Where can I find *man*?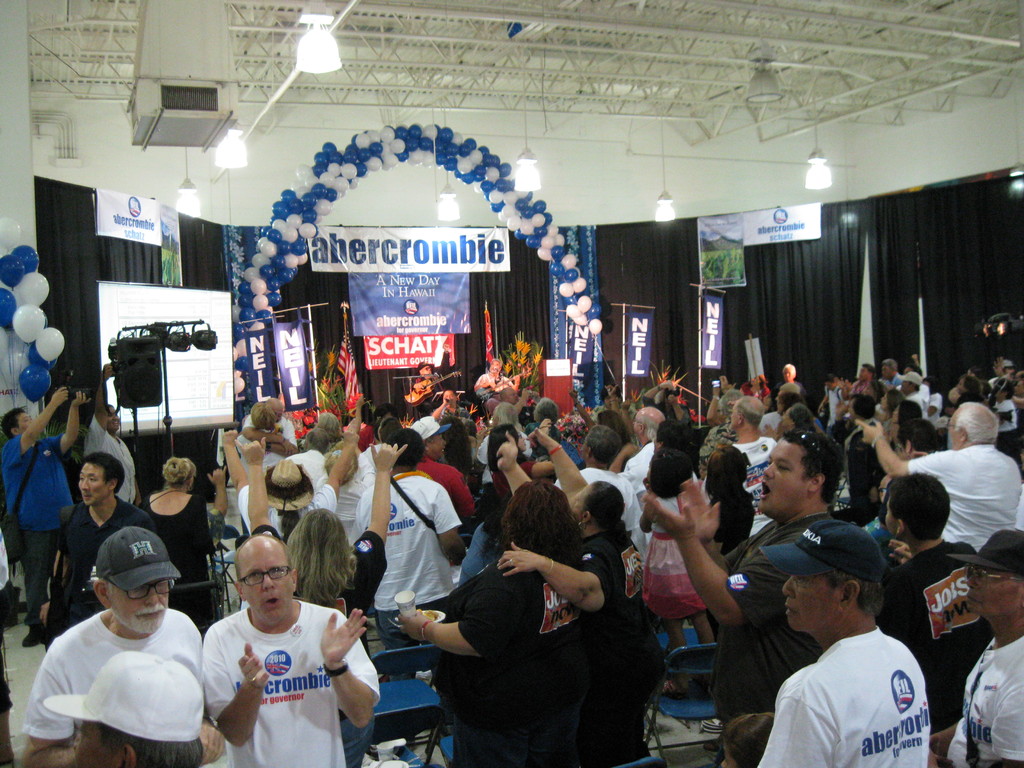
You can find it at l=851, t=401, r=1023, b=549.
